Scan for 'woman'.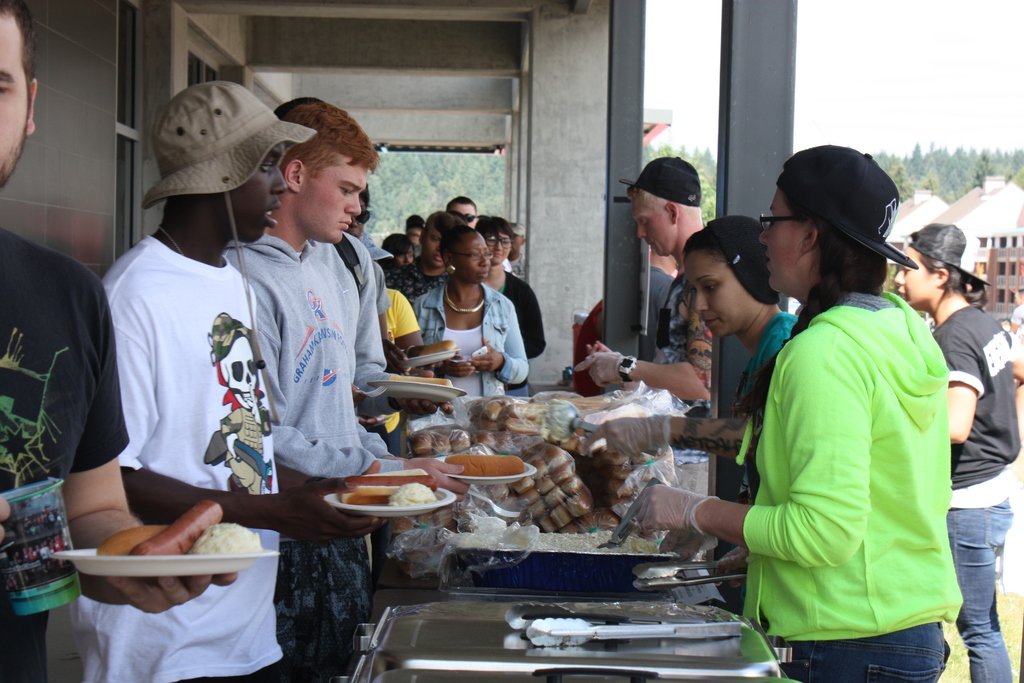
Scan result: detection(888, 220, 1022, 682).
